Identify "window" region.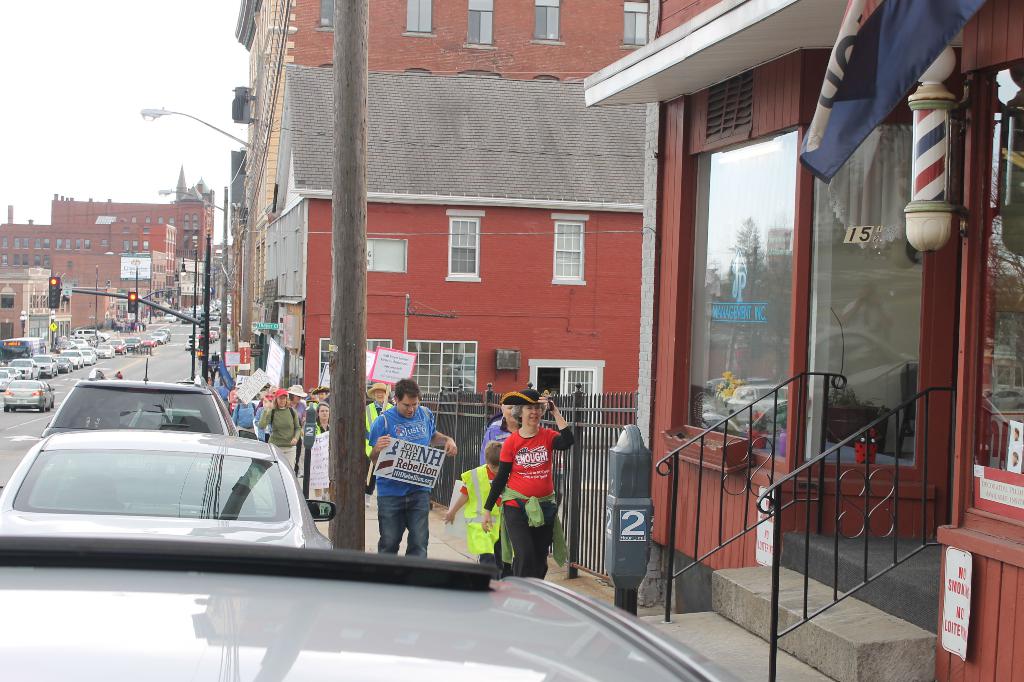
Region: pyautogui.locateOnScreen(404, 0, 441, 31).
